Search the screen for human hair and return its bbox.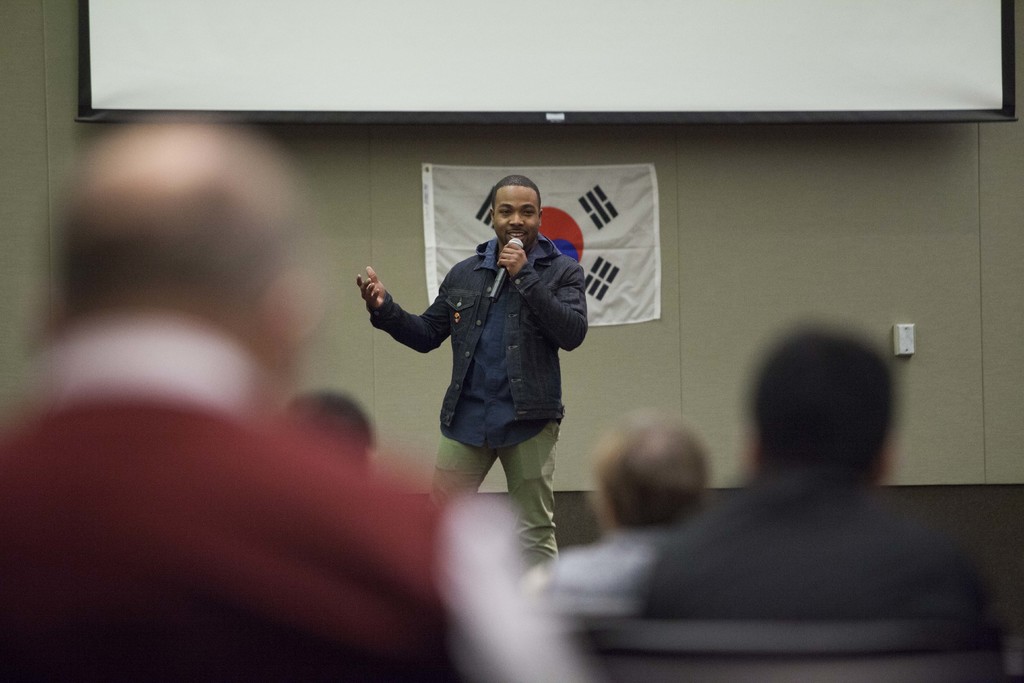
Found: box(57, 121, 323, 309).
